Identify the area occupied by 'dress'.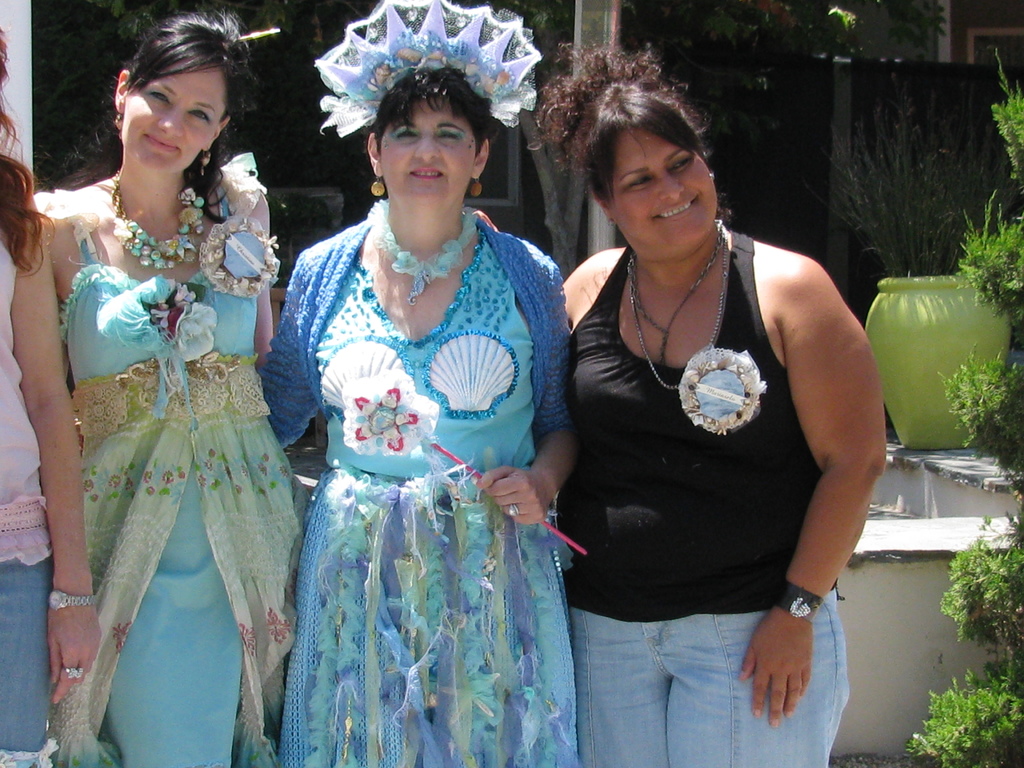
Area: left=561, top=229, right=852, bottom=767.
